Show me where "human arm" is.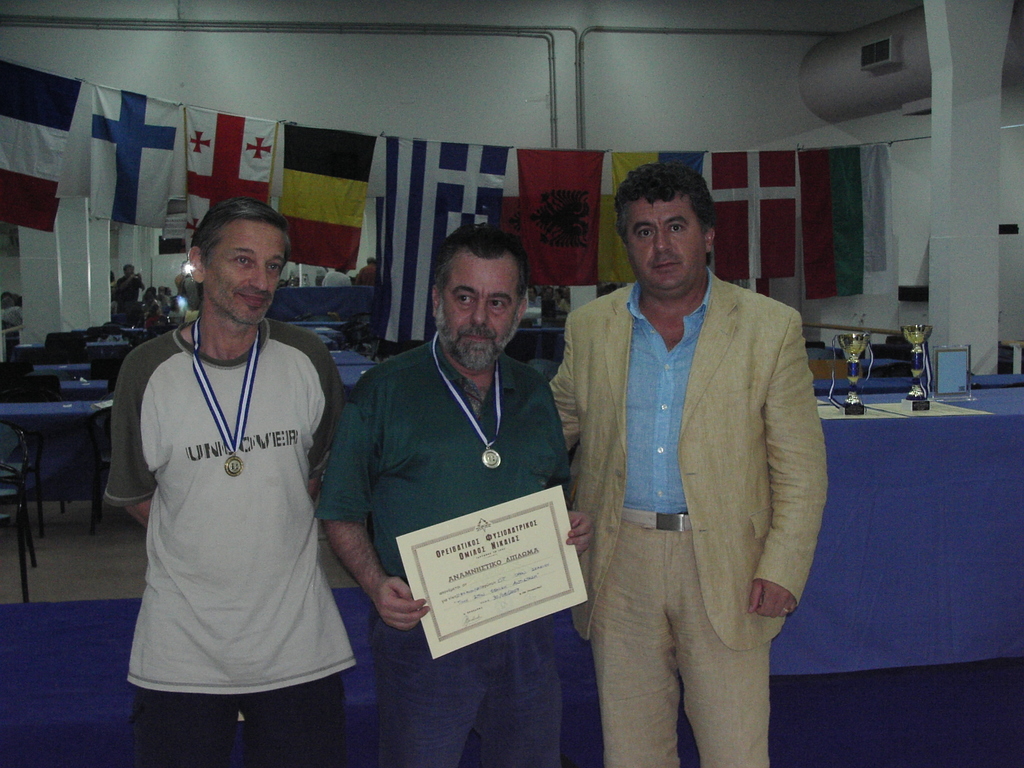
"human arm" is at Rect(547, 307, 596, 462).
